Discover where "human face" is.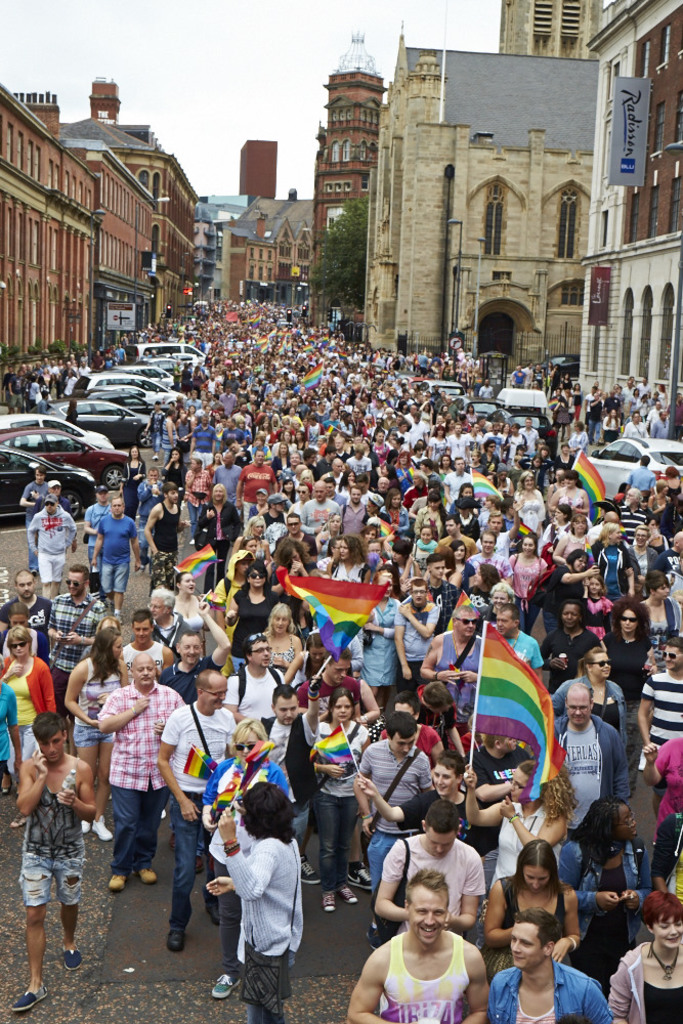
Discovered at x1=562, y1=444, x2=566, y2=454.
